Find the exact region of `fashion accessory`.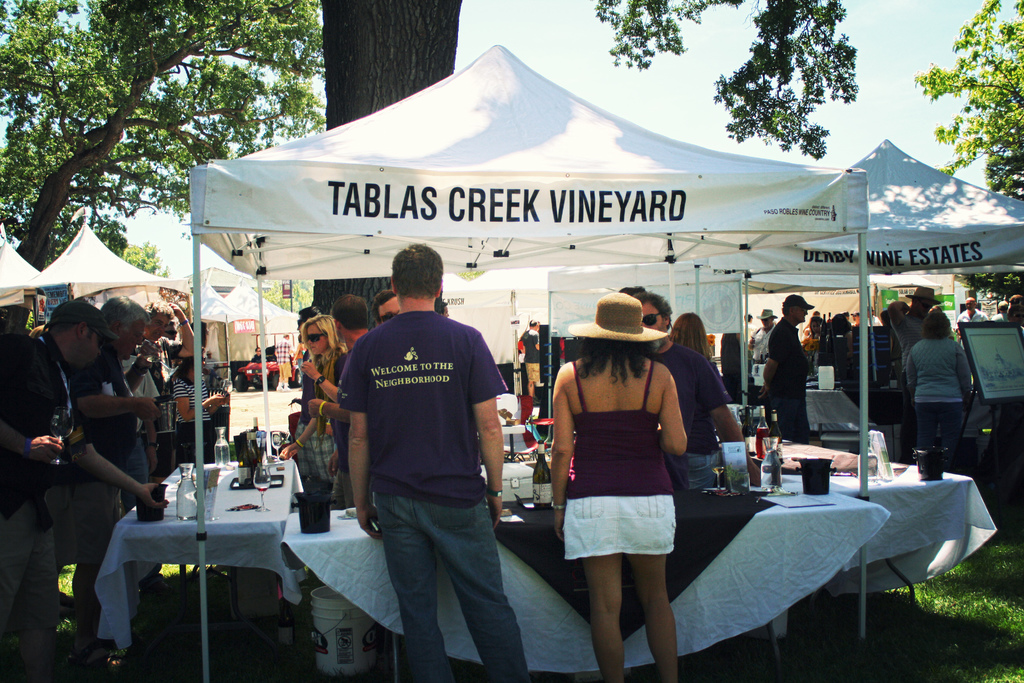
Exact region: {"left": 570, "top": 290, "right": 669, "bottom": 343}.
